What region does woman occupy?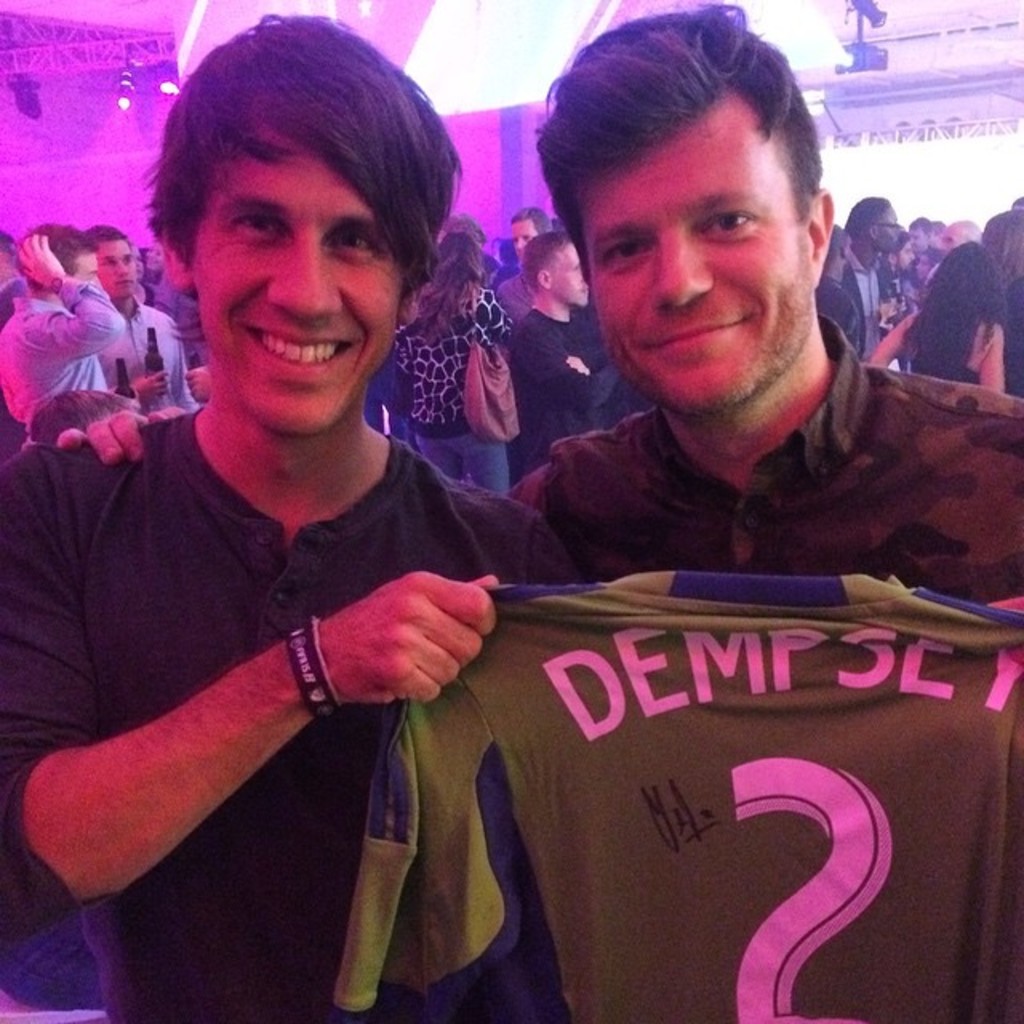
<box>387,232,517,491</box>.
